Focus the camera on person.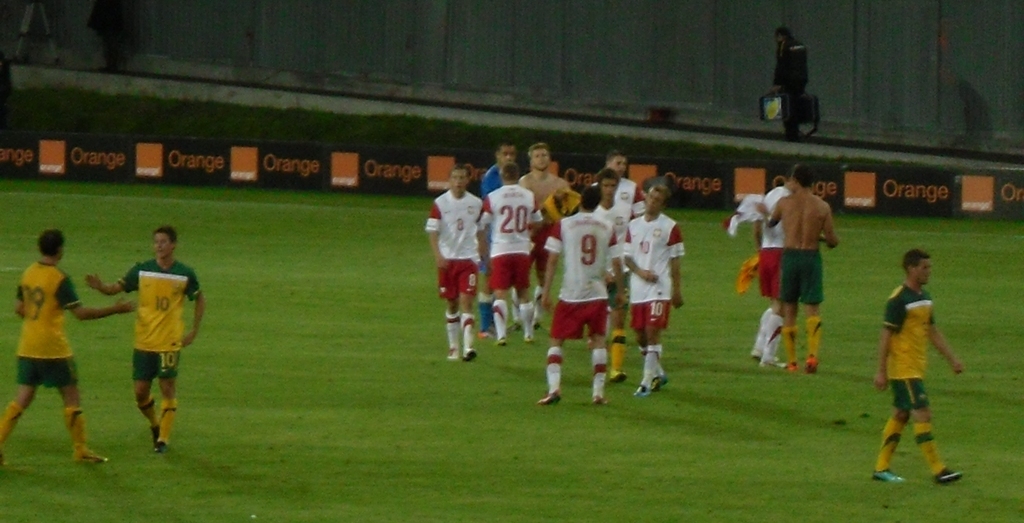
Focus region: x1=518, y1=143, x2=574, y2=301.
